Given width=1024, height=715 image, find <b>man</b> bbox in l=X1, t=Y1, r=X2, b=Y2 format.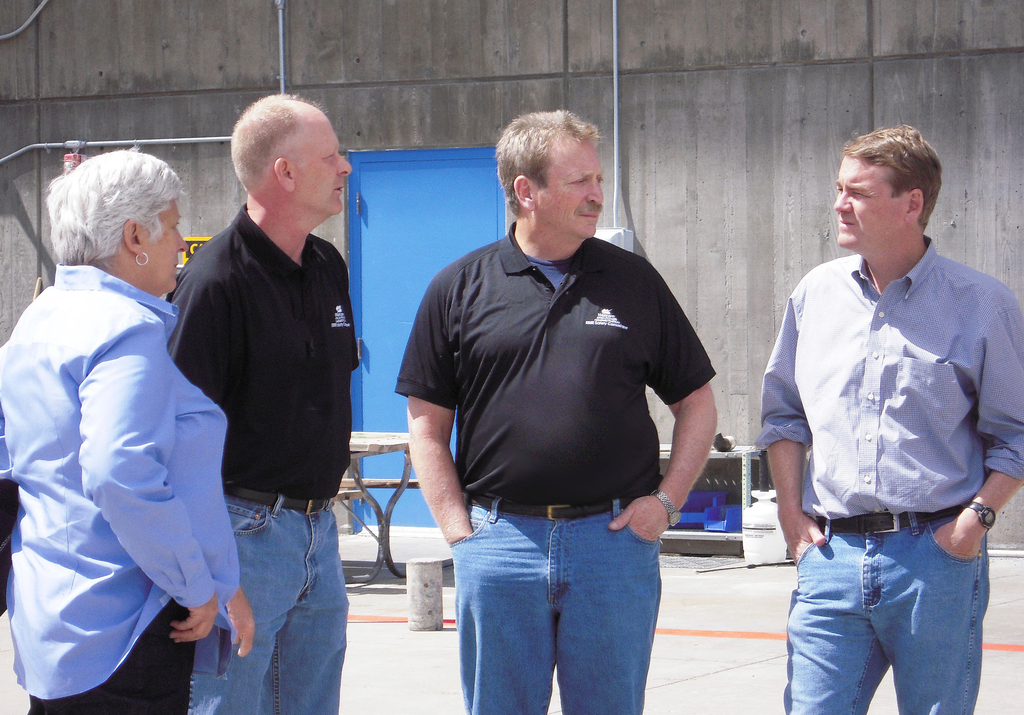
l=160, t=91, r=353, b=714.
